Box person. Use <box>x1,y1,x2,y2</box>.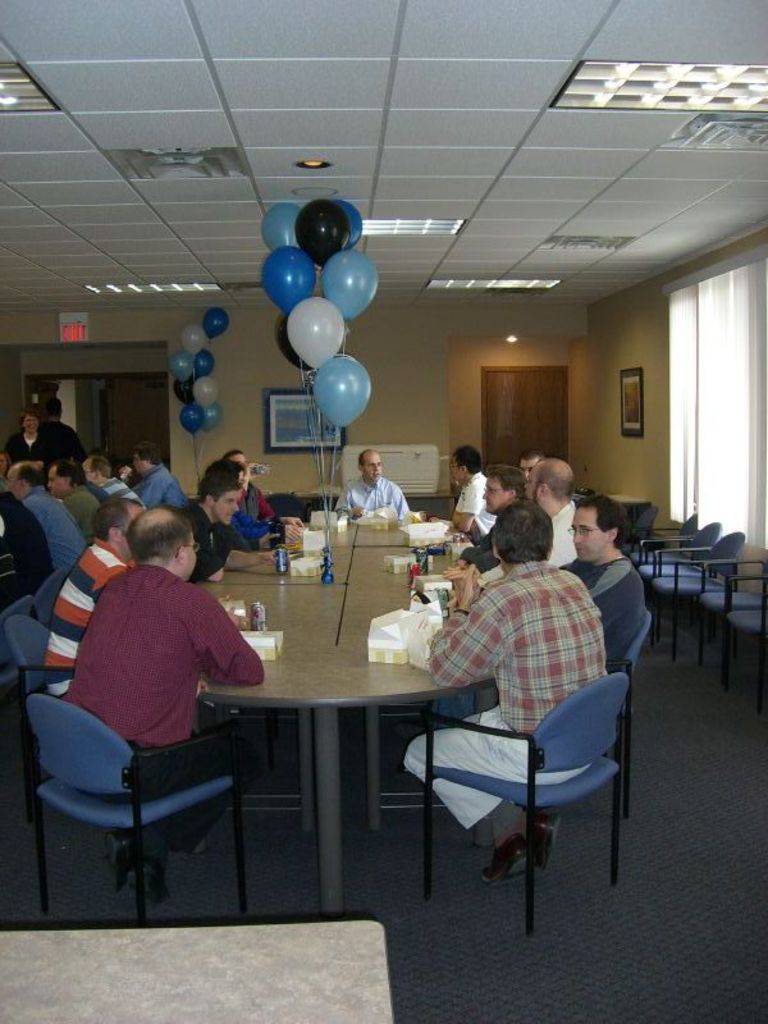
<box>517,452,541,481</box>.
